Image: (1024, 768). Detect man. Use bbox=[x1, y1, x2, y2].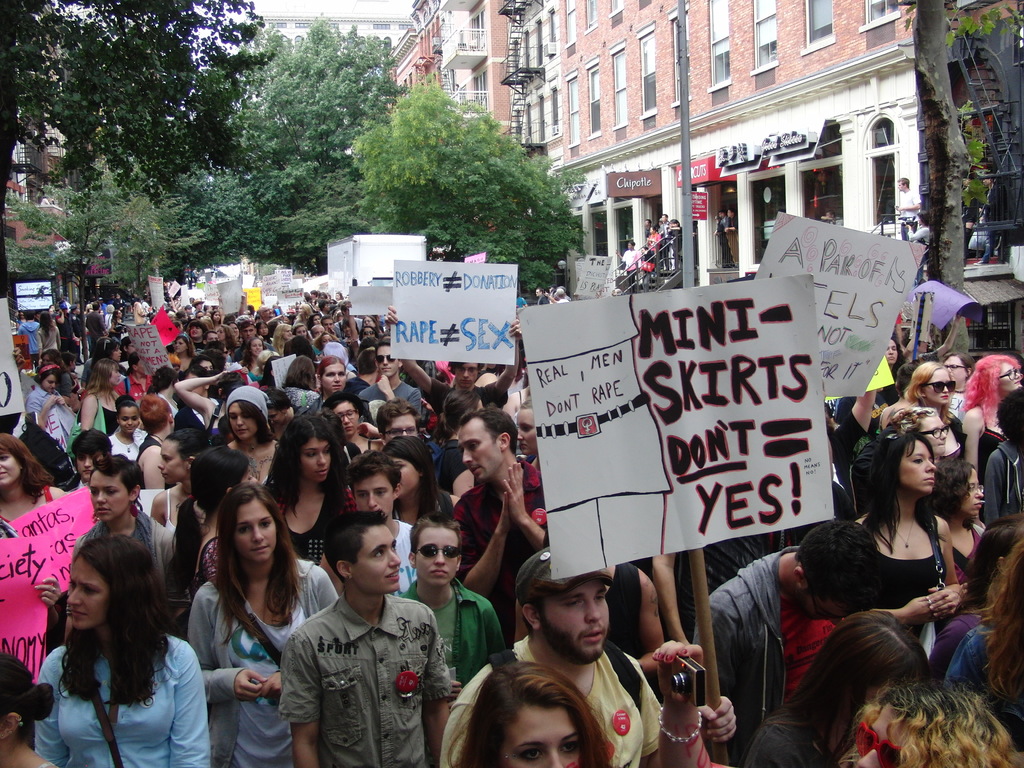
bbox=[616, 242, 640, 278].
